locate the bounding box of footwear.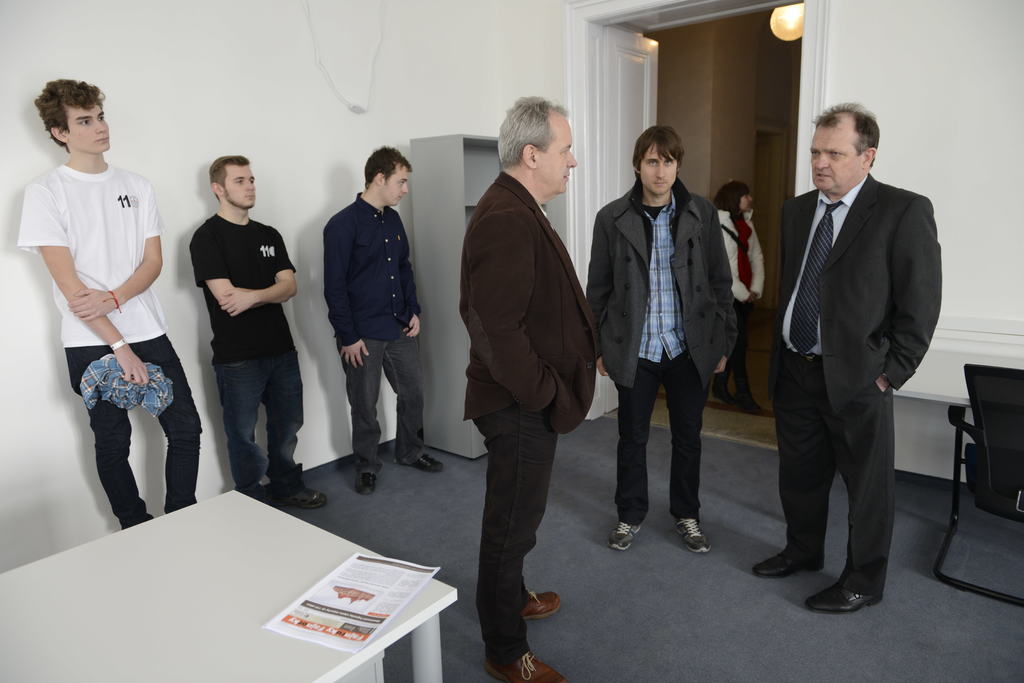
Bounding box: region(408, 454, 442, 472).
